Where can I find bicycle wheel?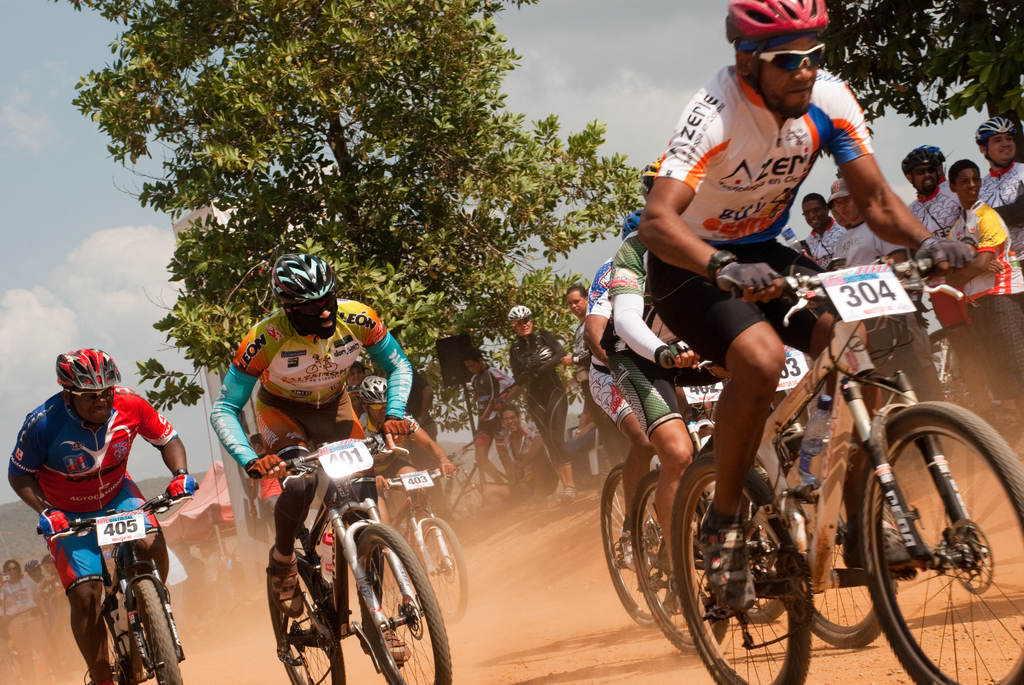
You can find it at (357, 521, 454, 684).
